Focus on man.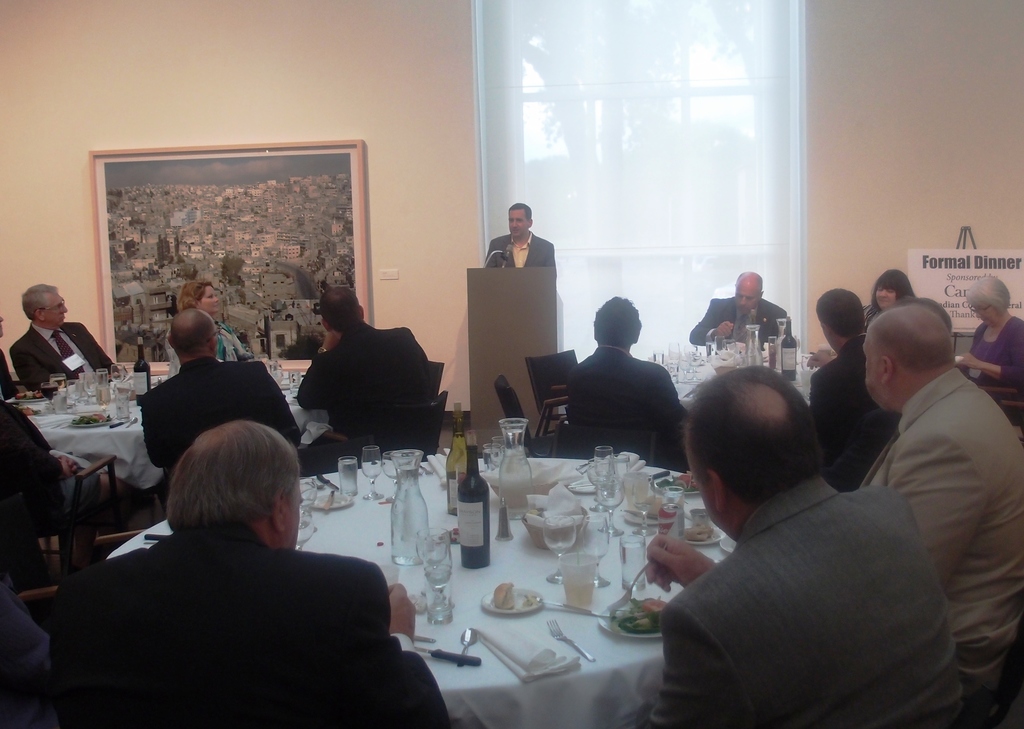
Focused at region(141, 309, 301, 505).
